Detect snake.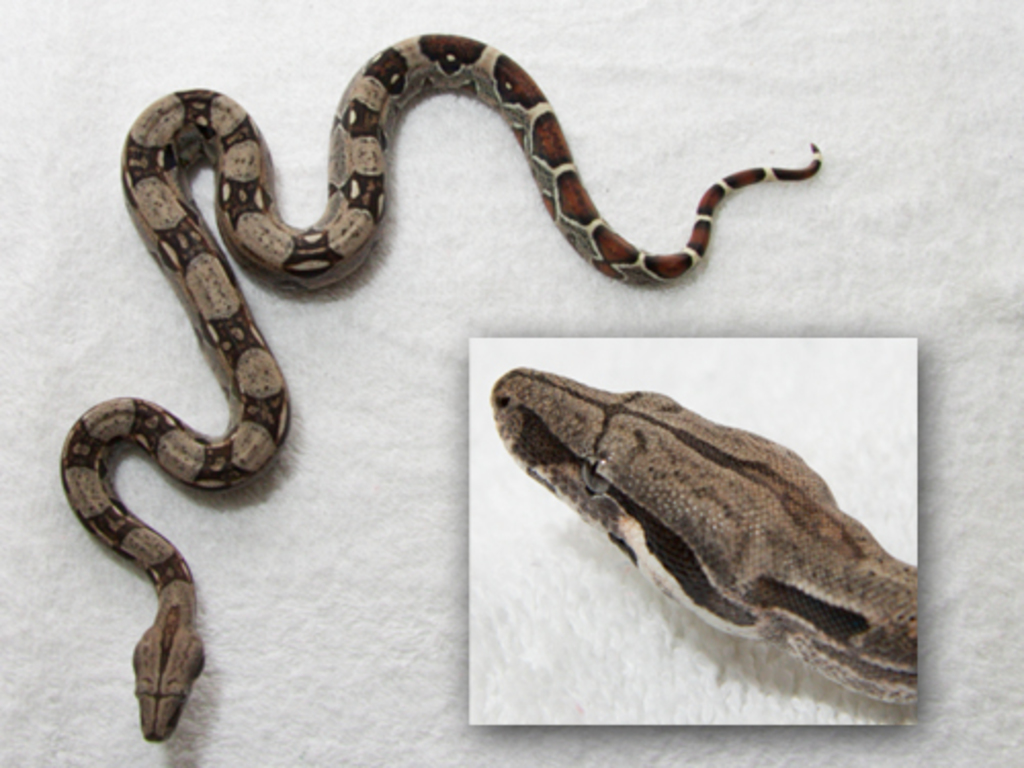
Detected at [x1=55, y1=25, x2=819, y2=739].
